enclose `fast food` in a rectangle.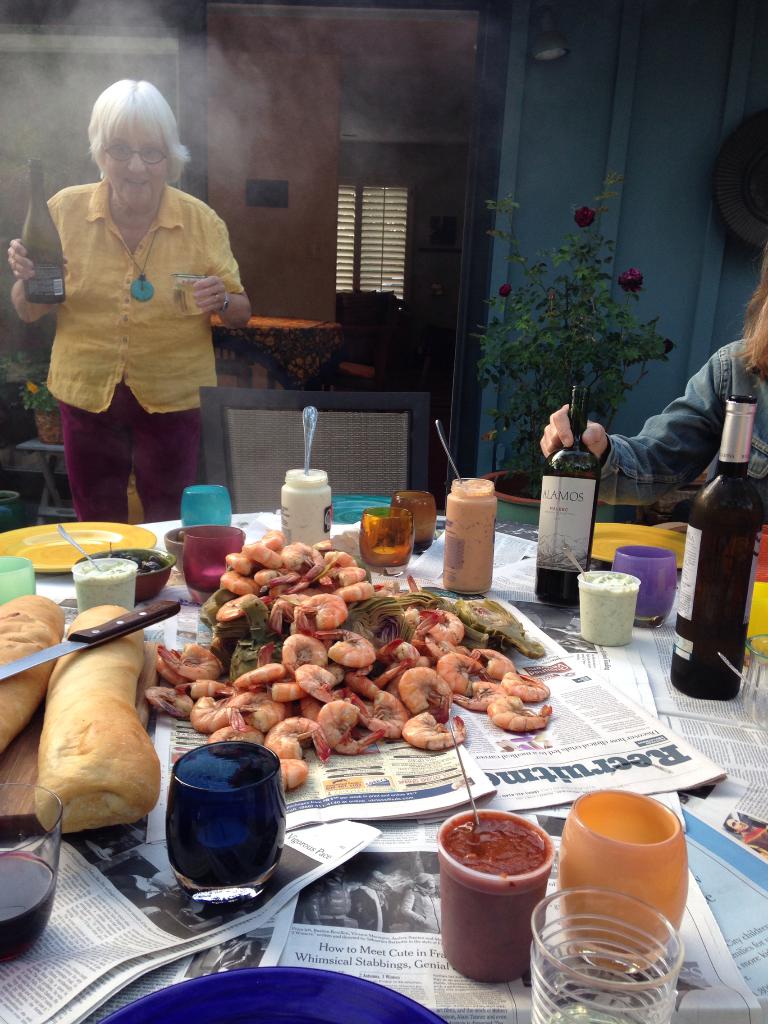
l=0, t=589, r=67, b=758.
